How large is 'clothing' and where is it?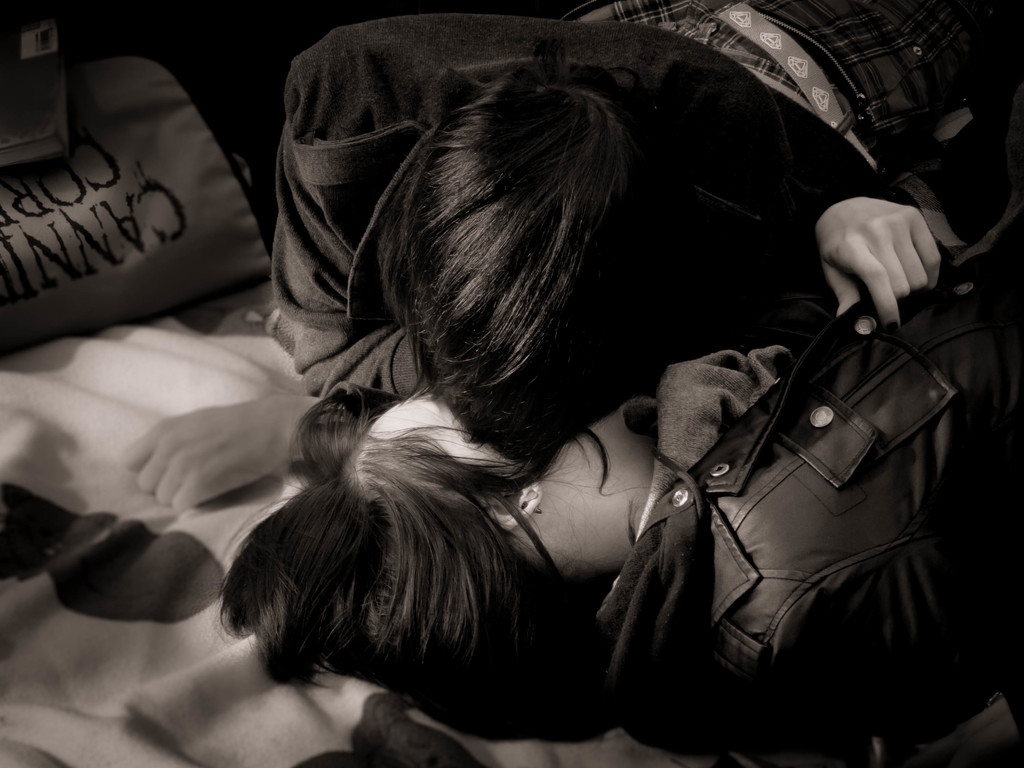
Bounding box: bbox=[272, 0, 1021, 394].
